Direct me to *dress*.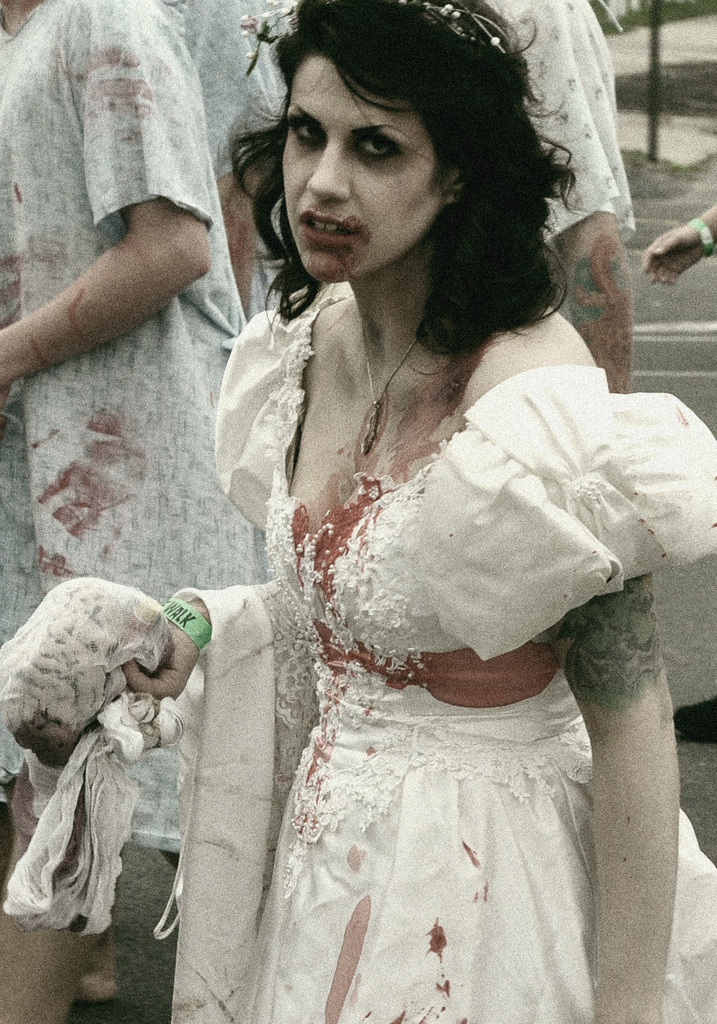
Direction: crop(184, 277, 716, 1023).
